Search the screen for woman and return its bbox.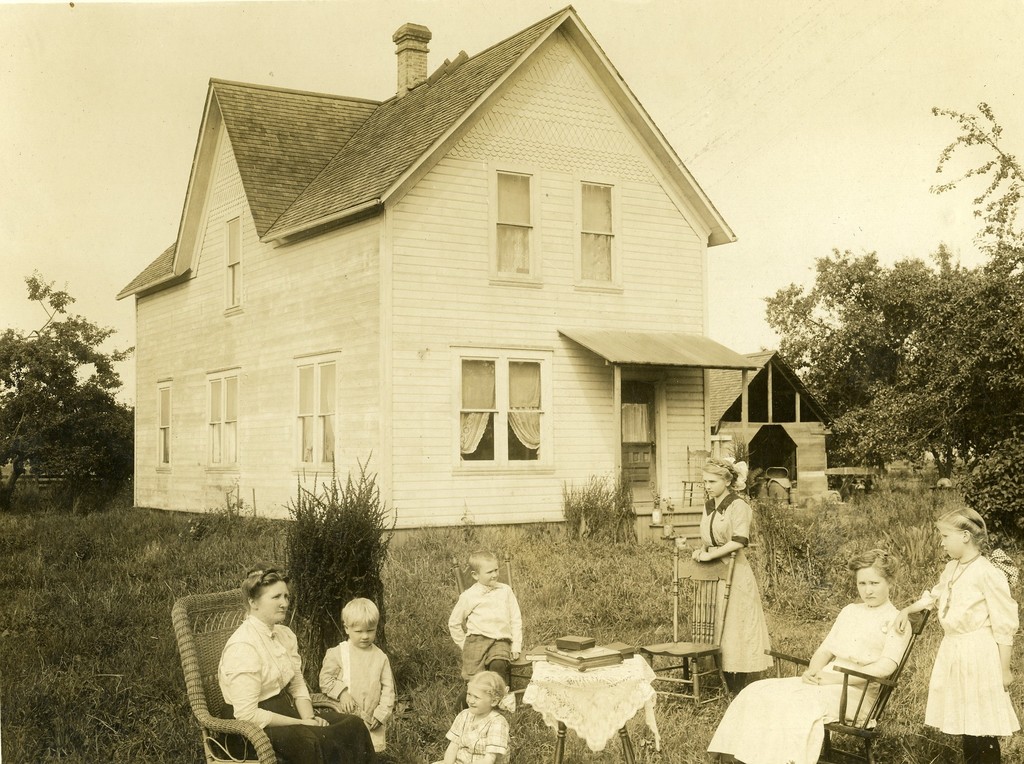
Found: 214 560 379 763.
